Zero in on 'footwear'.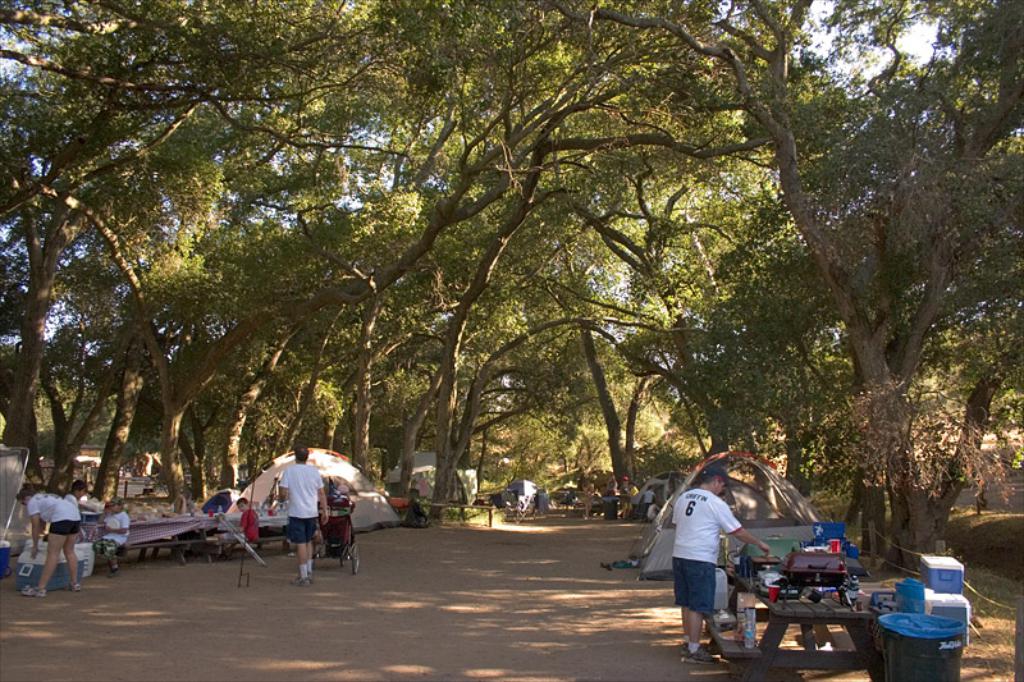
Zeroed in: rect(690, 646, 718, 663).
